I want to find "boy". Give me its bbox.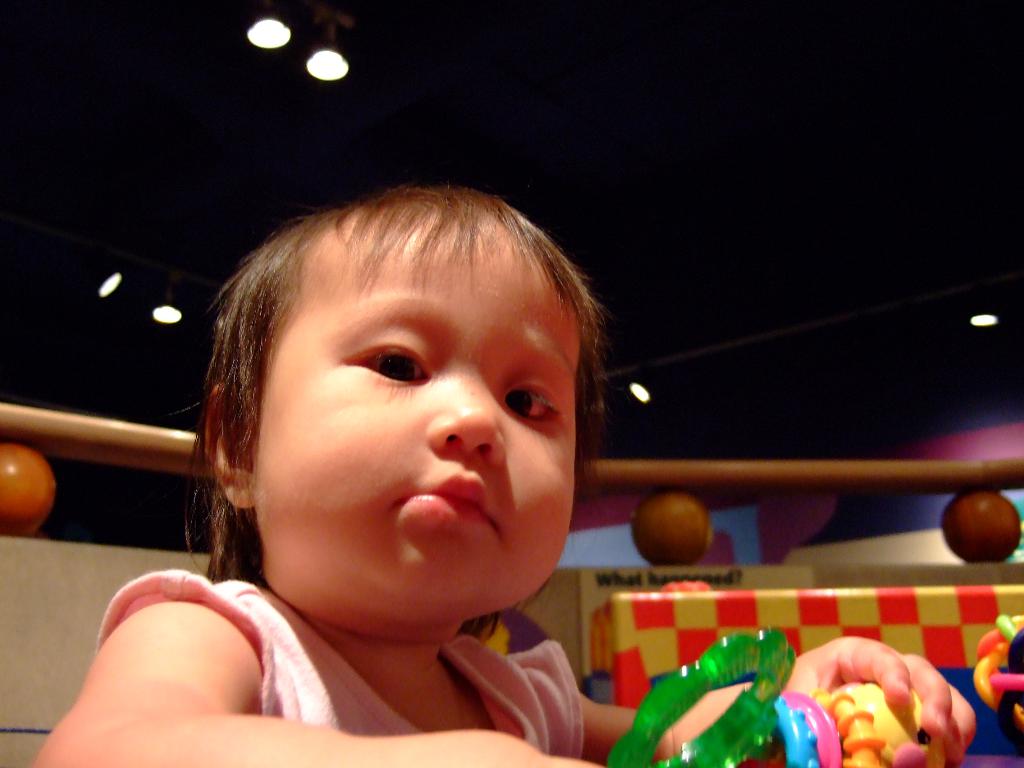
crop(2, 170, 973, 767).
